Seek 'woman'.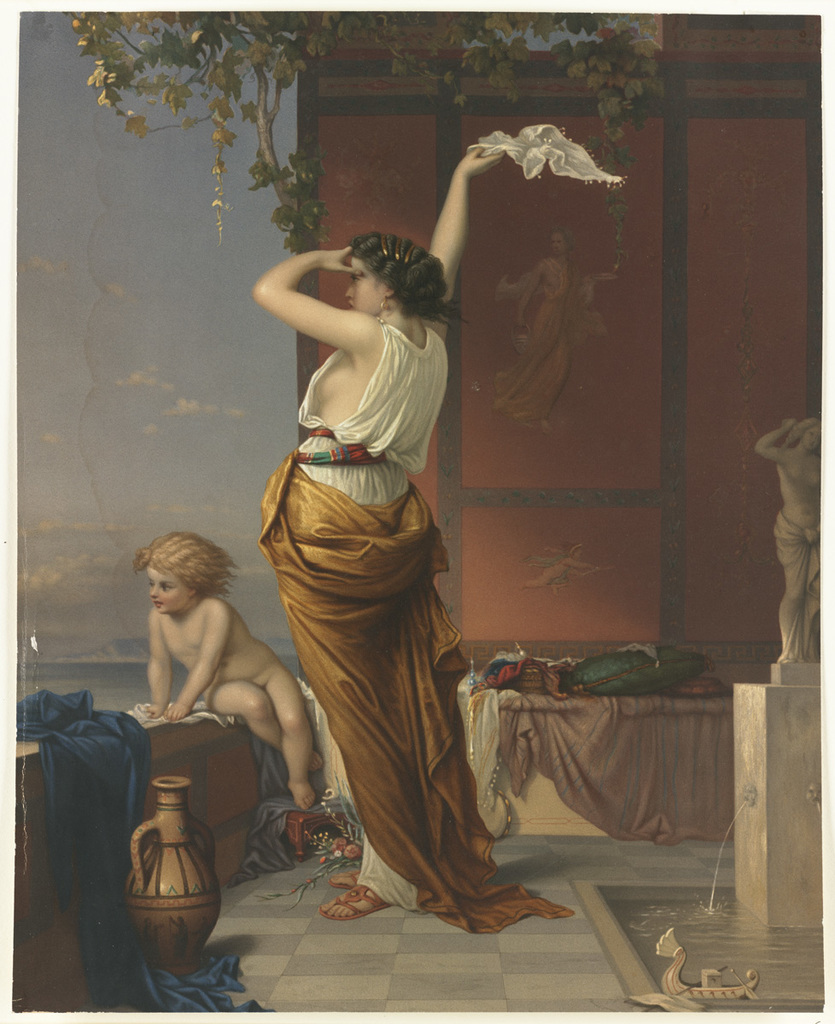
754/417/834/662.
